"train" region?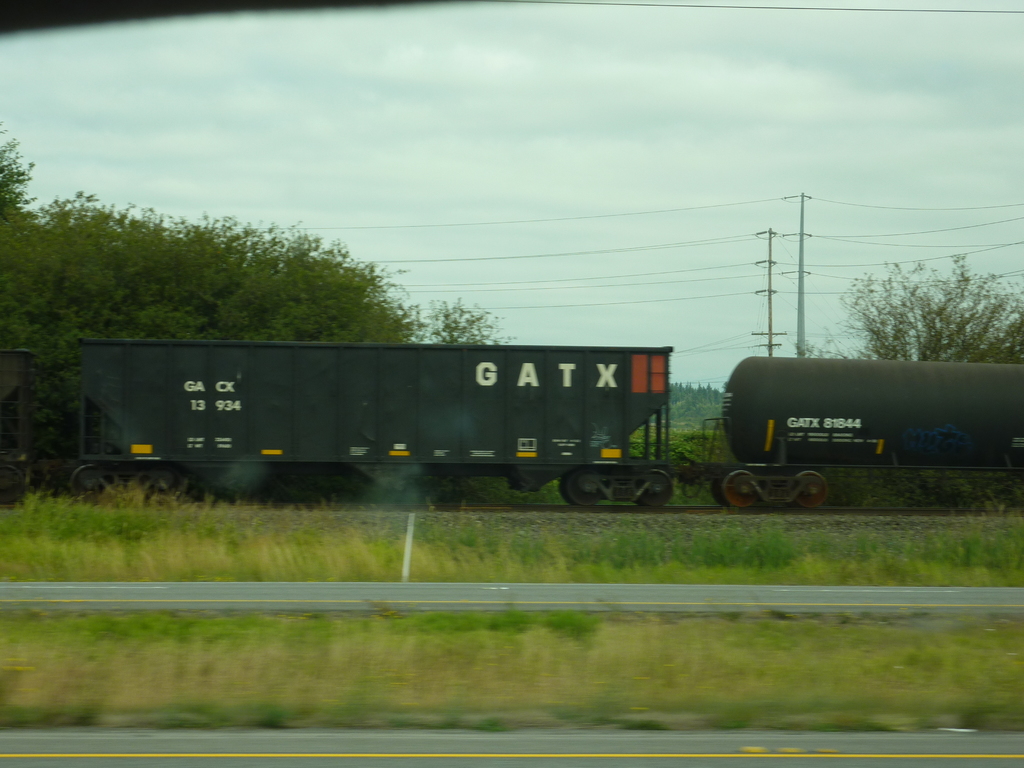
x1=0, y1=336, x2=1023, y2=508
